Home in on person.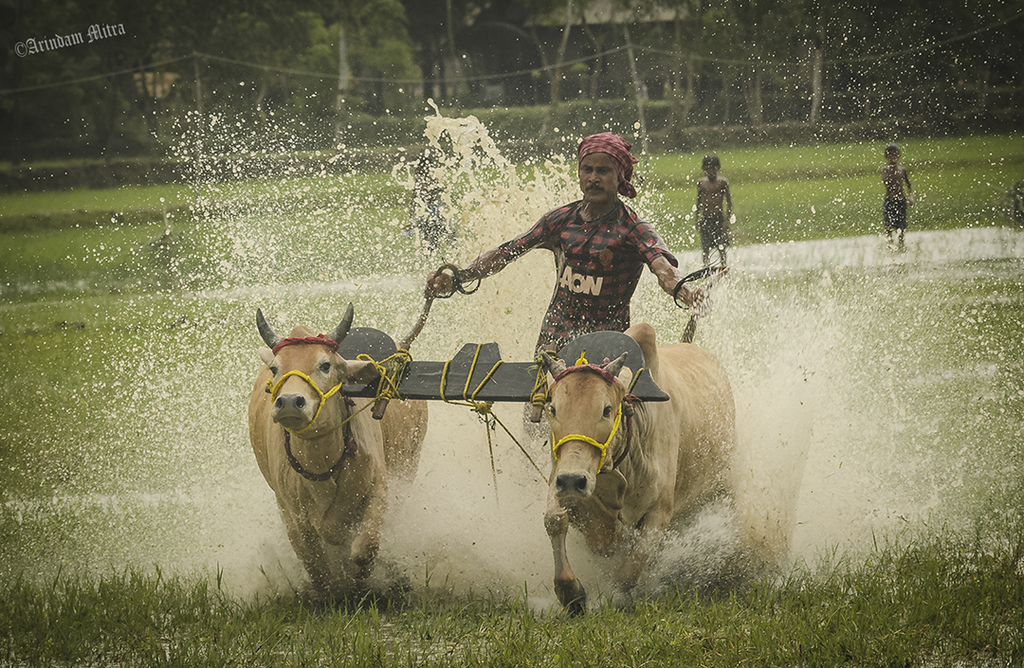
Homed in at box=[699, 157, 735, 280].
